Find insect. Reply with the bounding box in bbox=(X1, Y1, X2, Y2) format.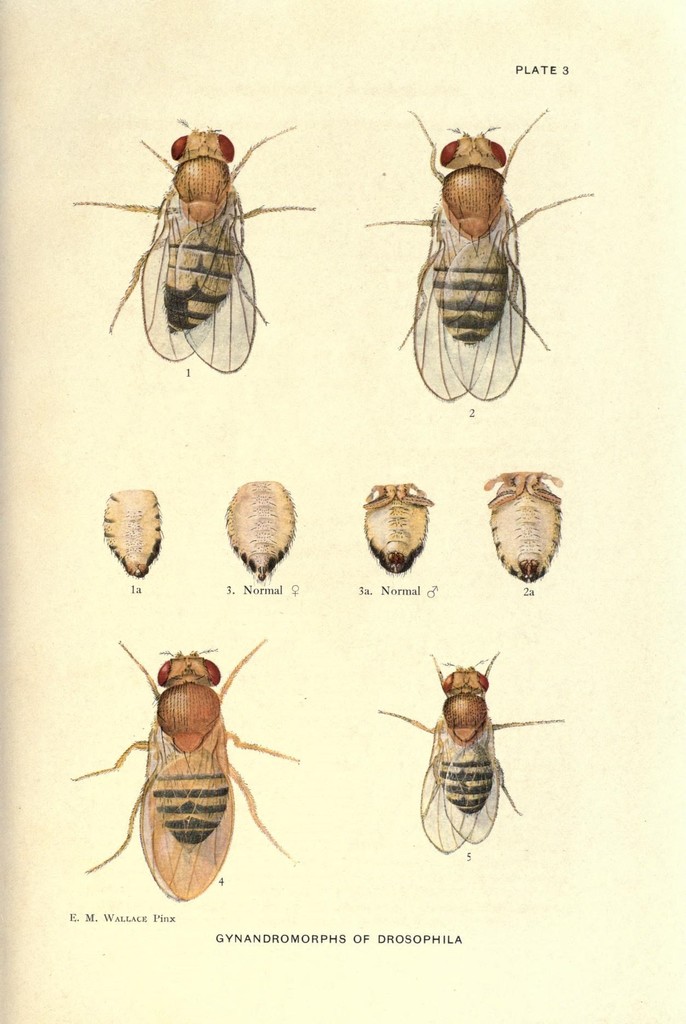
bbox=(227, 477, 298, 584).
